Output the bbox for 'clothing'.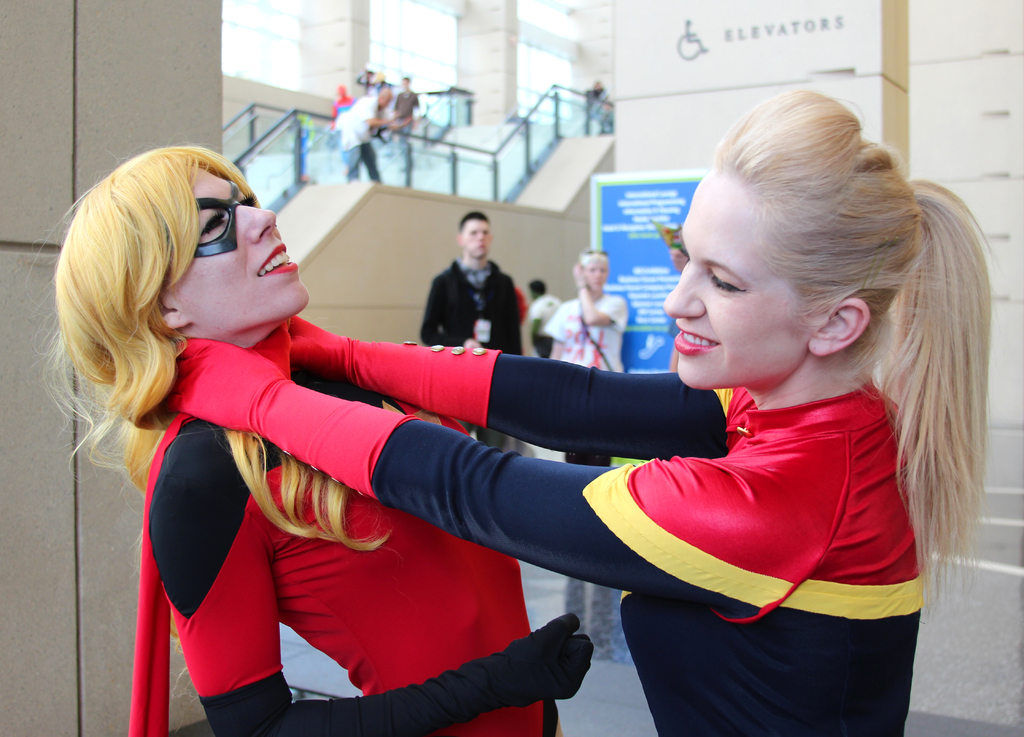
(x1=154, y1=310, x2=923, y2=736).
